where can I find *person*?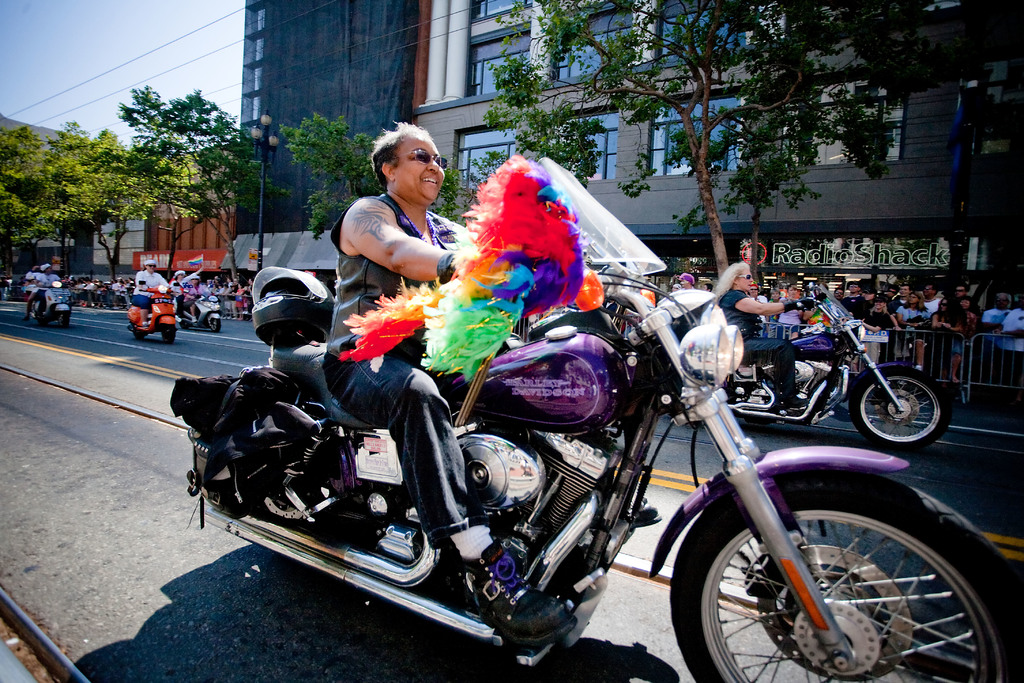
You can find it at (132,259,170,326).
